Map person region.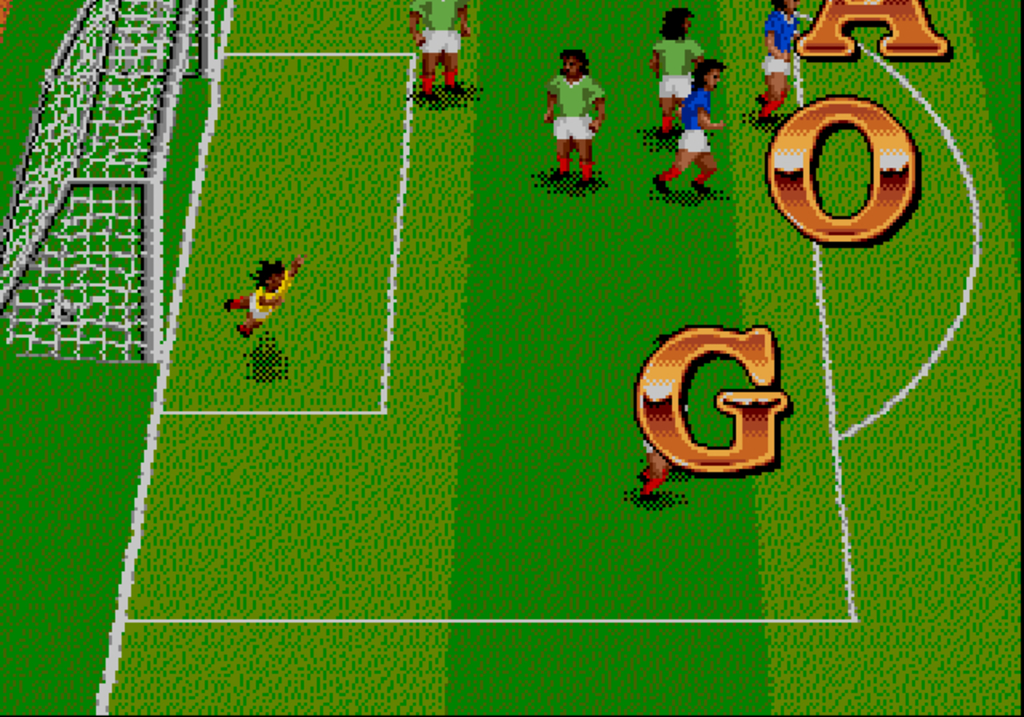
Mapped to 653,59,730,197.
